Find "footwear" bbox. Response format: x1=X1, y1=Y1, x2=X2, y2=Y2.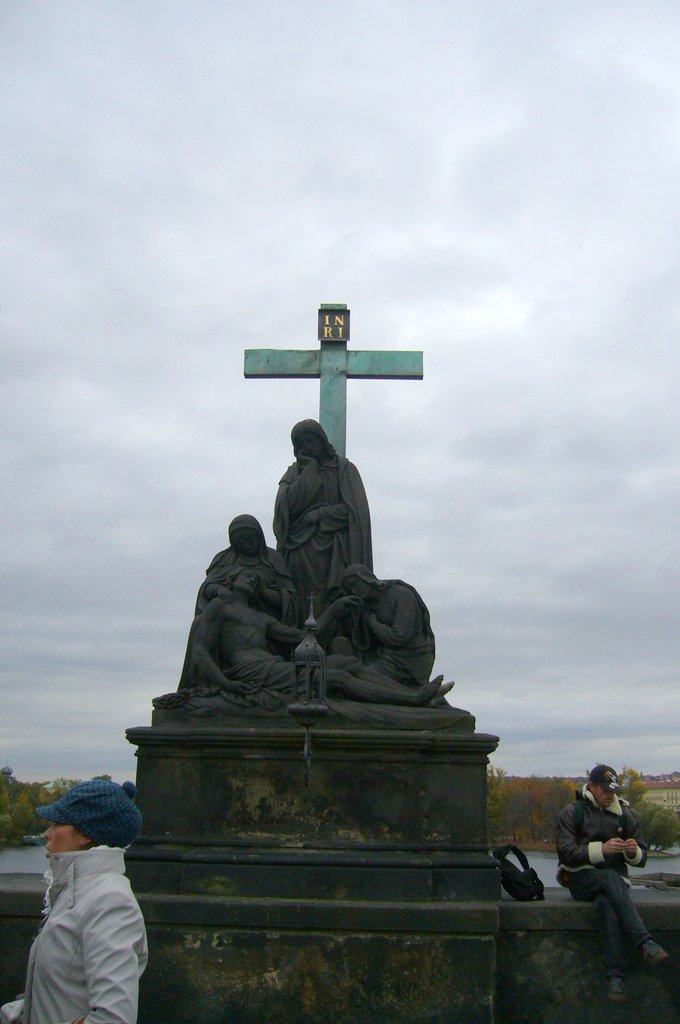
x1=610, y1=986, x2=623, y2=1007.
